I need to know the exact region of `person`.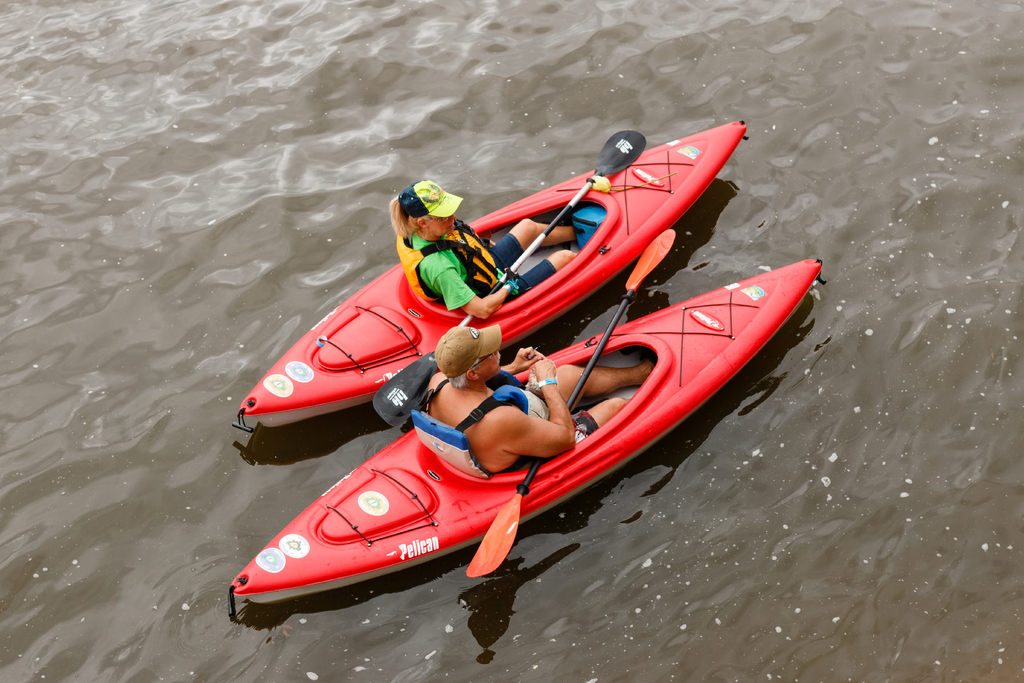
Region: left=422, top=321, right=653, bottom=477.
